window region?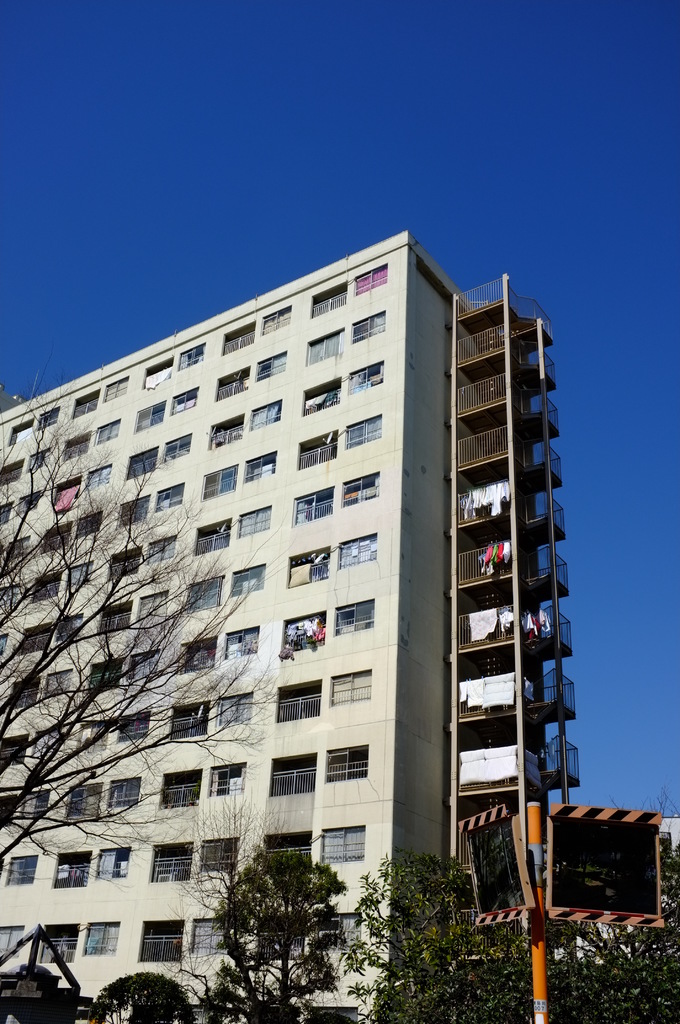
[x1=143, y1=532, x2=178, y2=560]
